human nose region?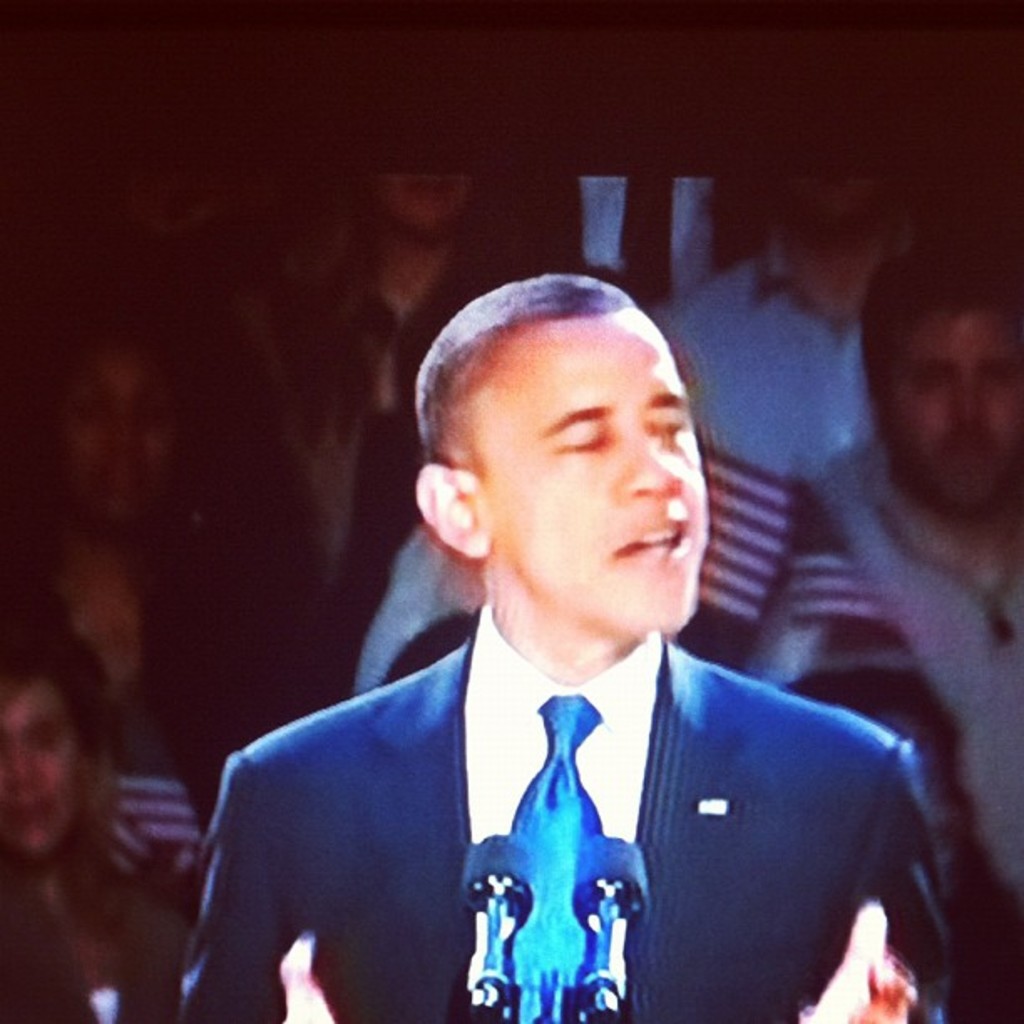
bbox=[612, 435, 683, 502]
